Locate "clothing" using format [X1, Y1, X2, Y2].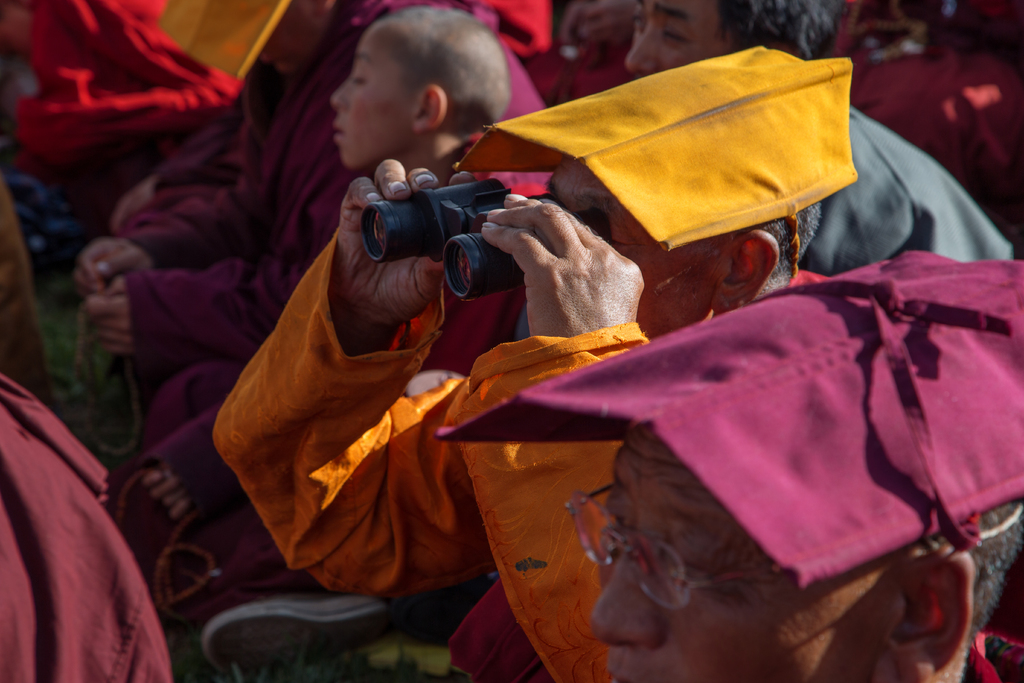
[844, 47, 1023, 268].
